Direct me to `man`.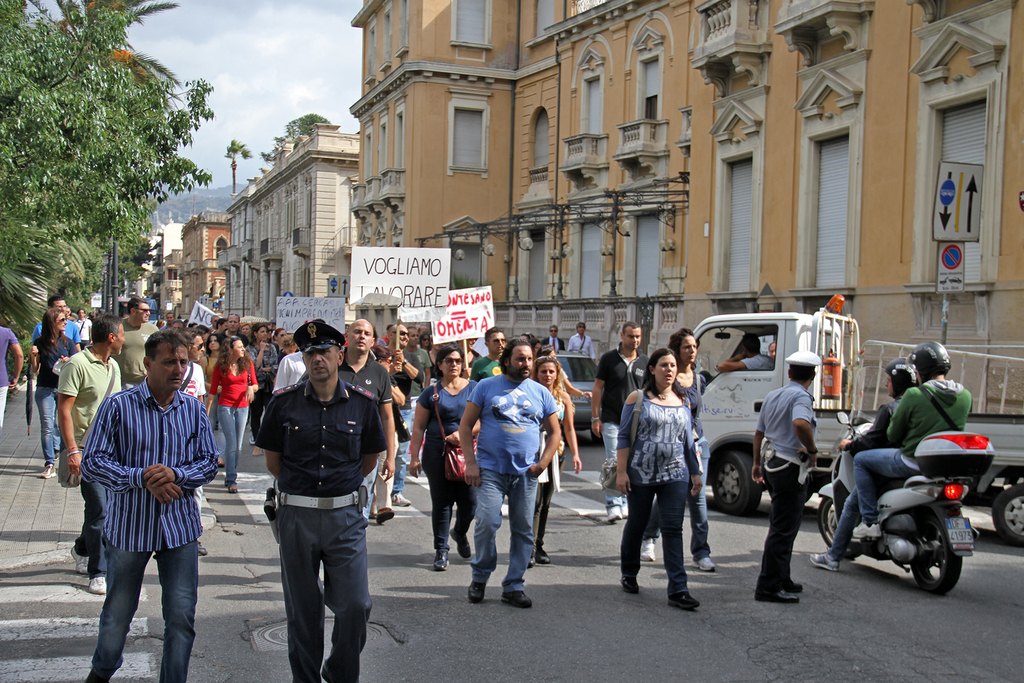
Direction: left=540, top=322, right=566, bottom=350.
